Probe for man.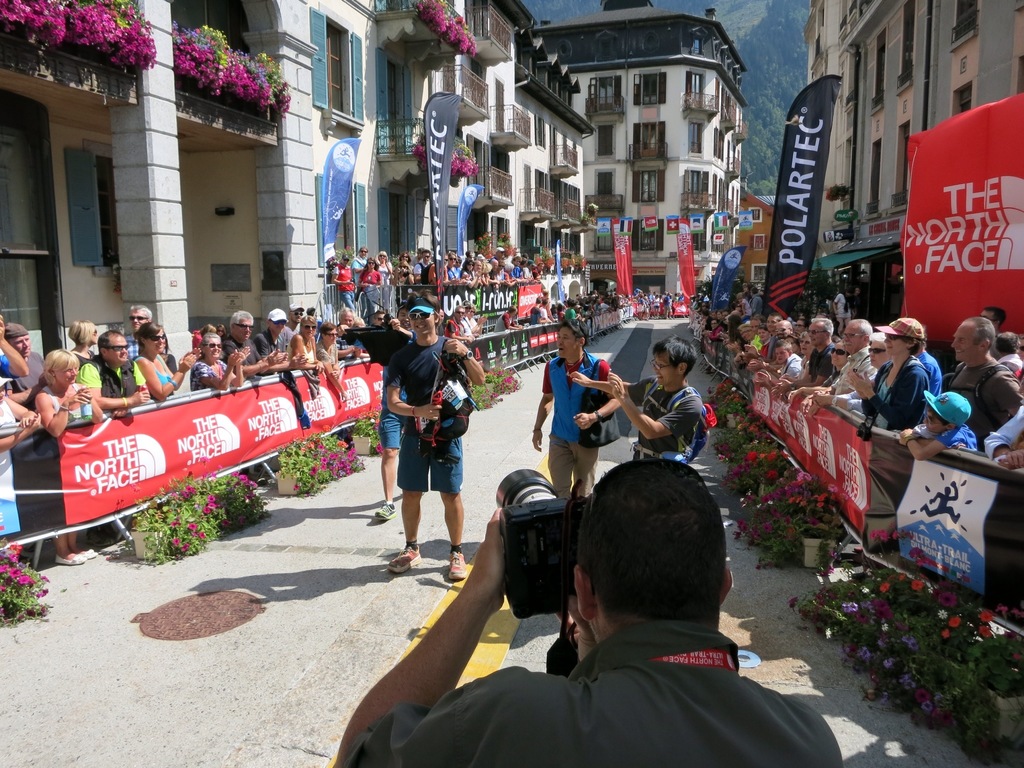
Probe result: x1=989, y1=330, x2=1021, y2=381.
